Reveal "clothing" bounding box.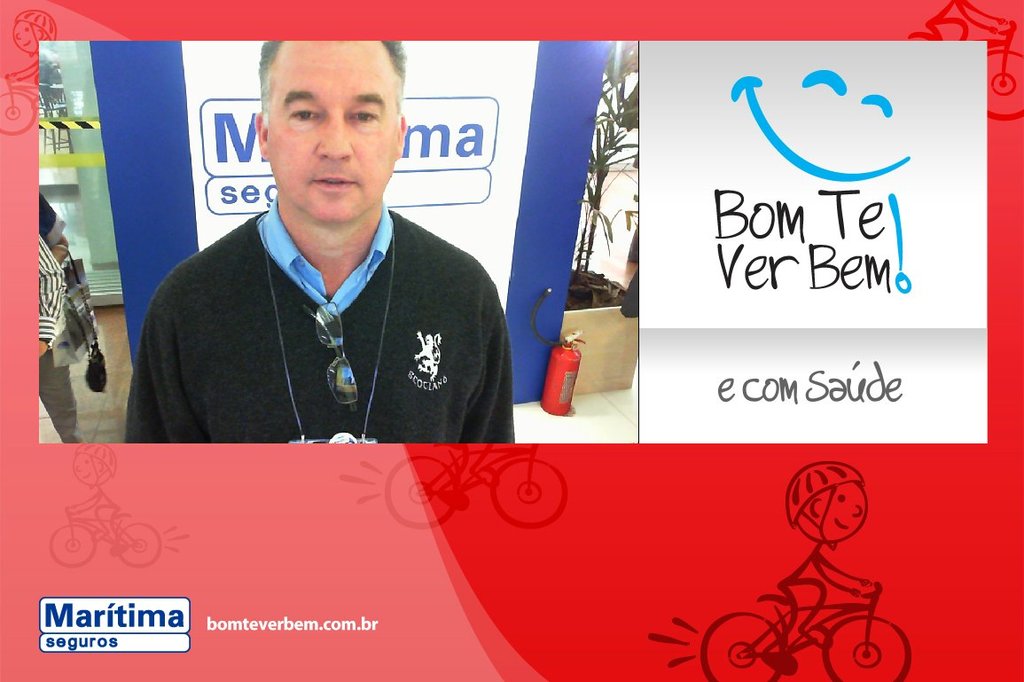
Revealed: <region>38, 230, 66, 364</region>.
